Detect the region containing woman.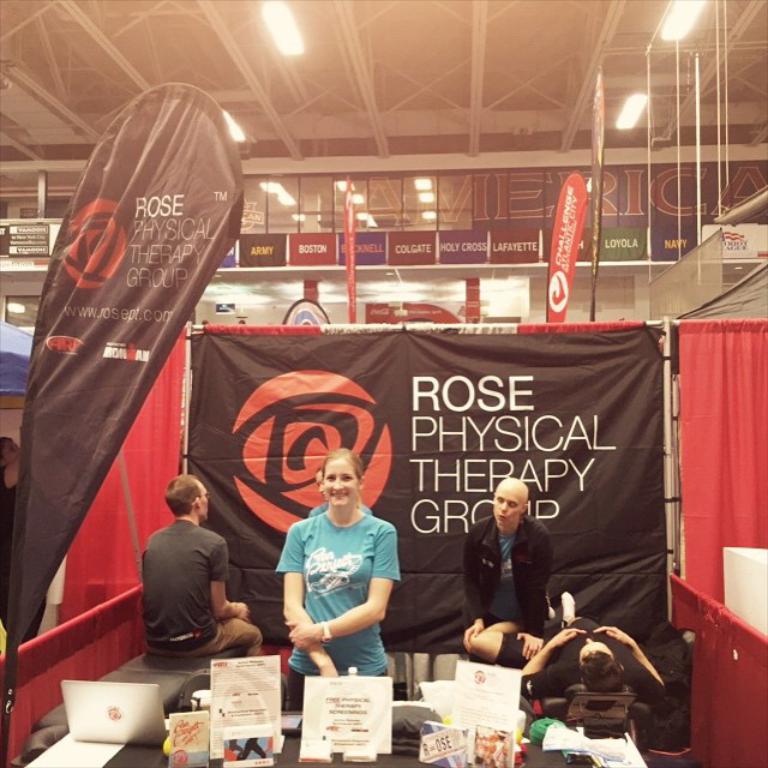
<bbox>264, 451, 415, 684</bbox>.
